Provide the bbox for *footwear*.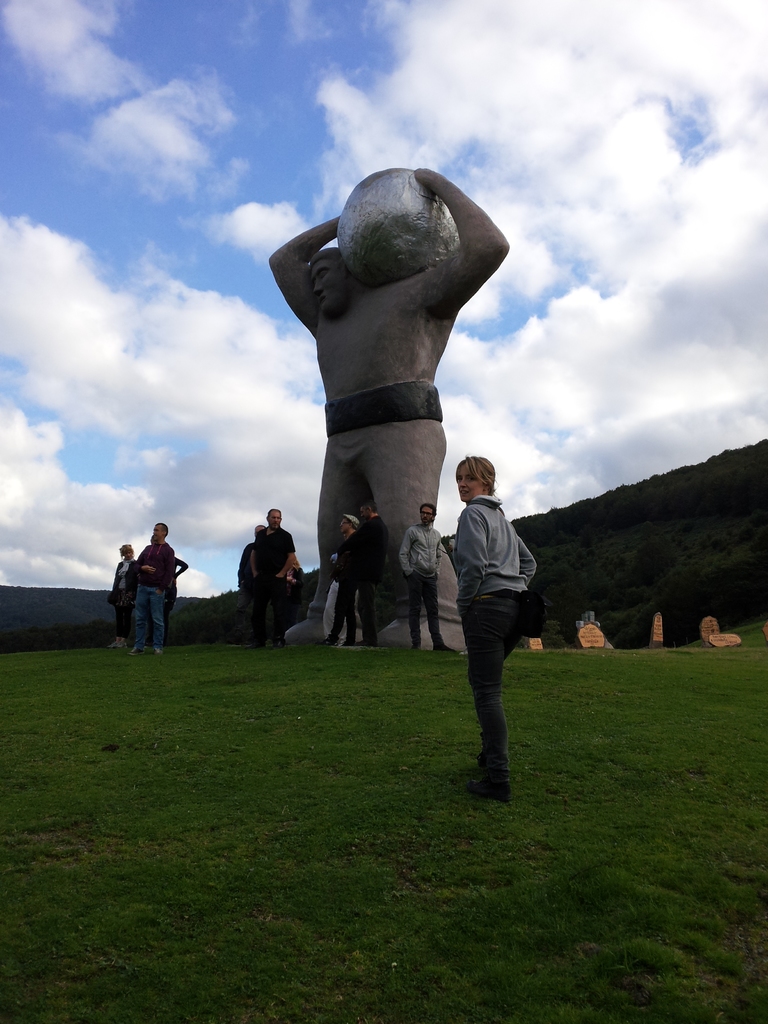
343/634/357/648.
